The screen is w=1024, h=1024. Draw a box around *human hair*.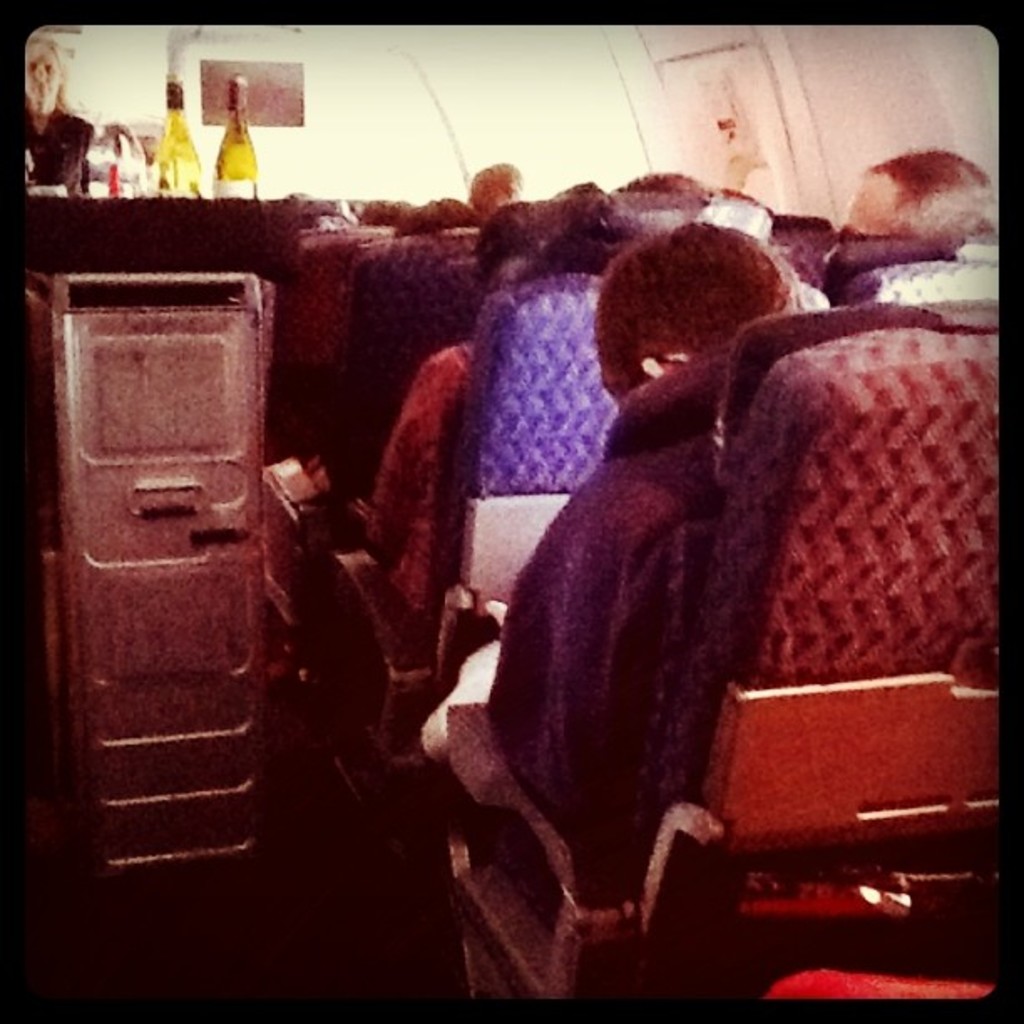
[x1=850, y1=125, x2=1004, y2=263].
